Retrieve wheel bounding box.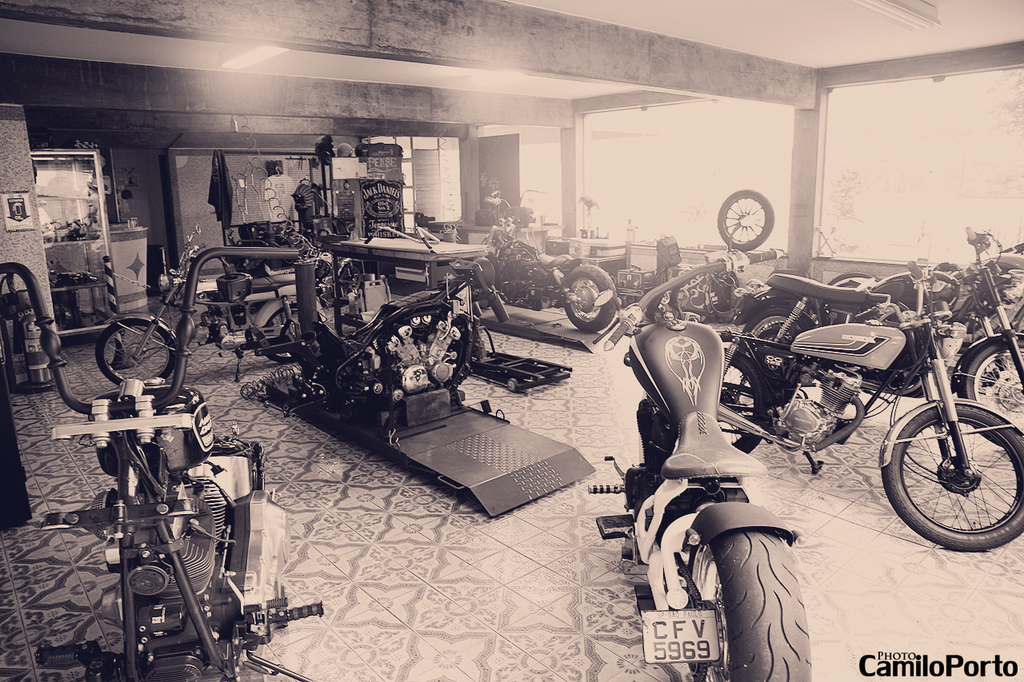
Bounding box: BBox(742, 301, 823, 362).
